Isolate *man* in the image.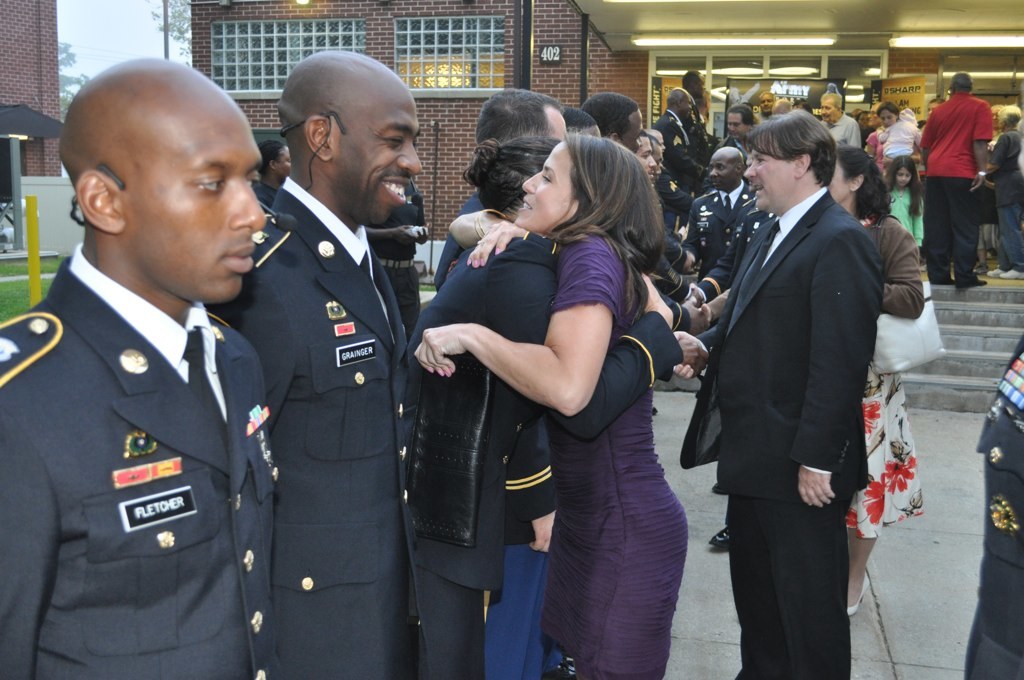
Isolated region: [x1=654, y1=84, x2=716, y2=192].
